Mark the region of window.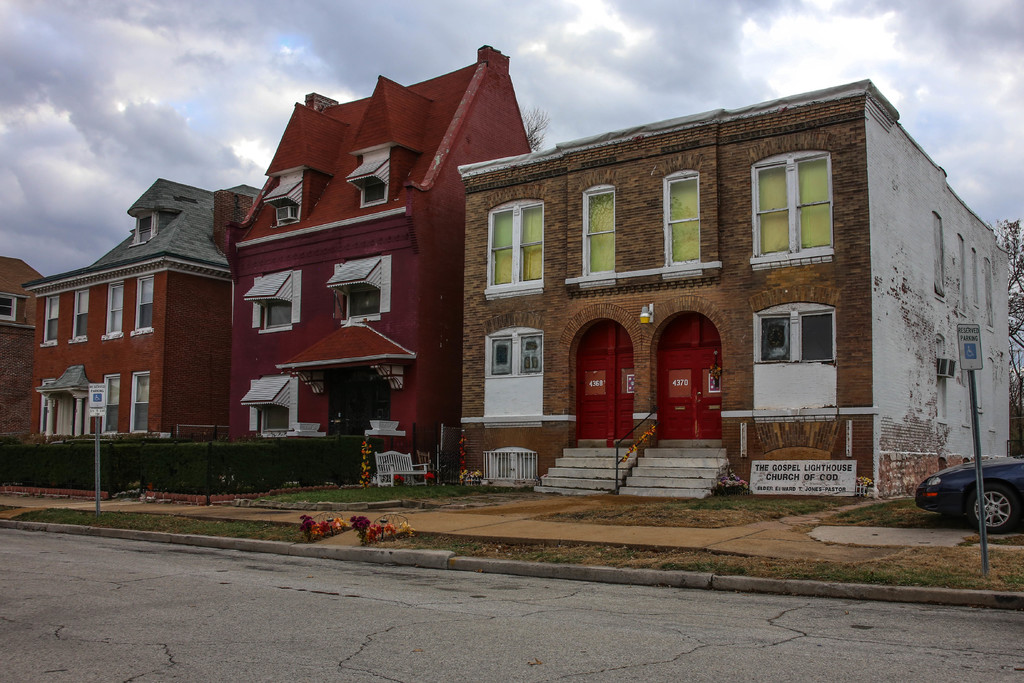
Region: locate(135, 276, 152, 336).
